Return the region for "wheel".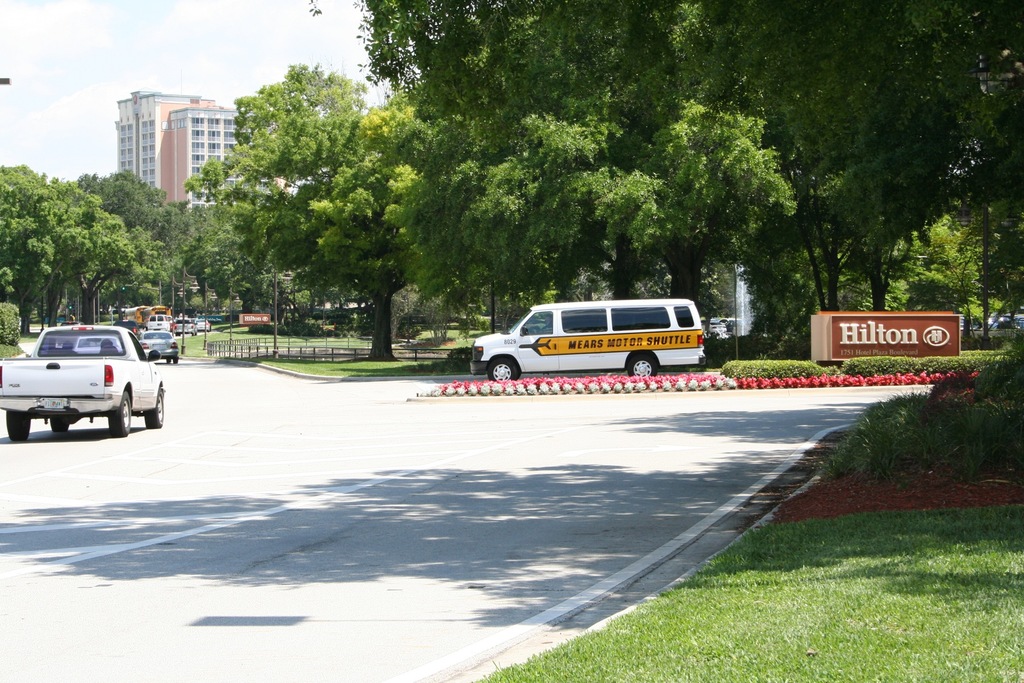
[left=6, top=411, right=30, bottom=442].
